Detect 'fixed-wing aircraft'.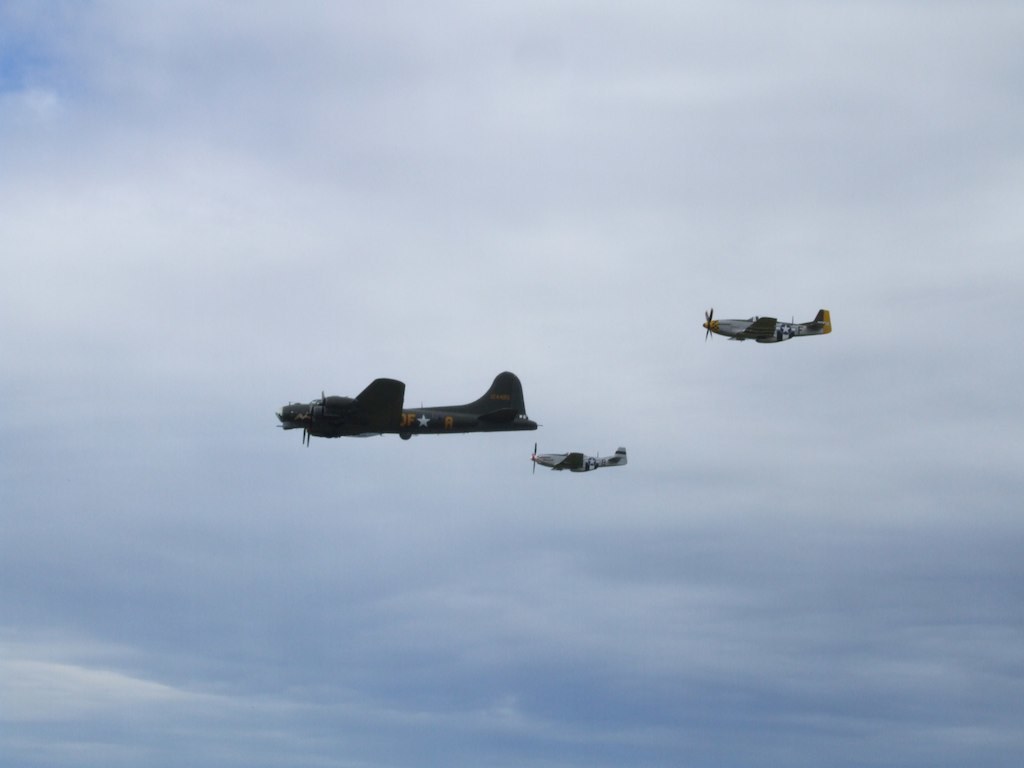
Detected at <box>696,303,832,346</box>.
